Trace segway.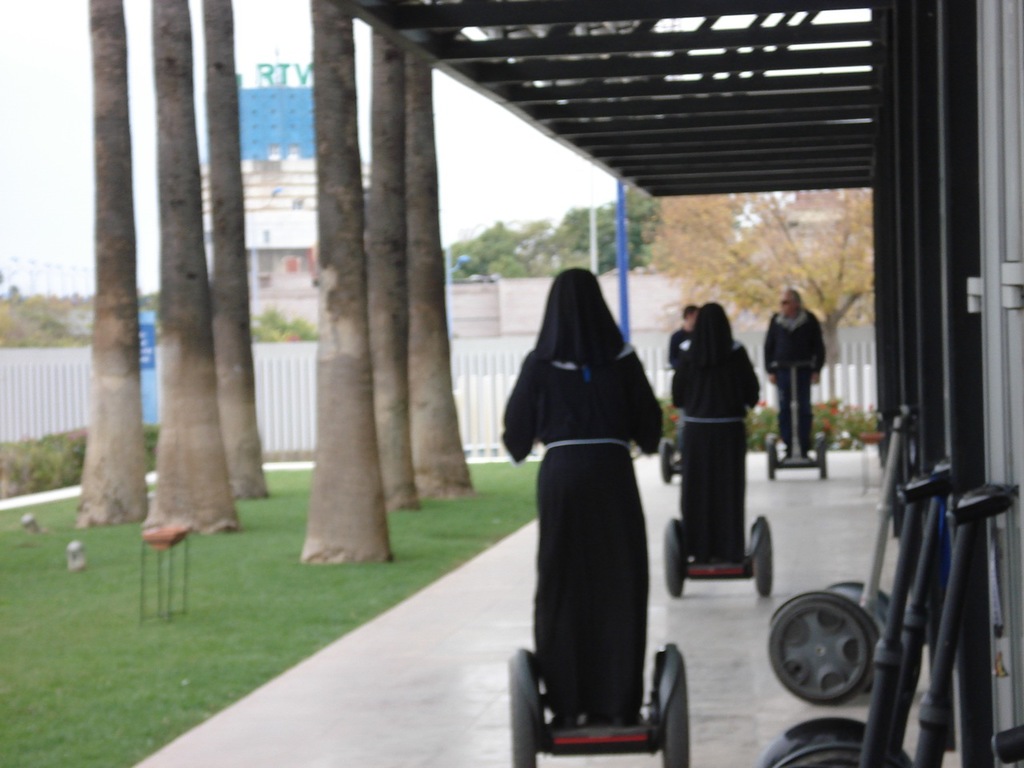
Traced to x1=772 y1=407 x2=913 y2=706.
